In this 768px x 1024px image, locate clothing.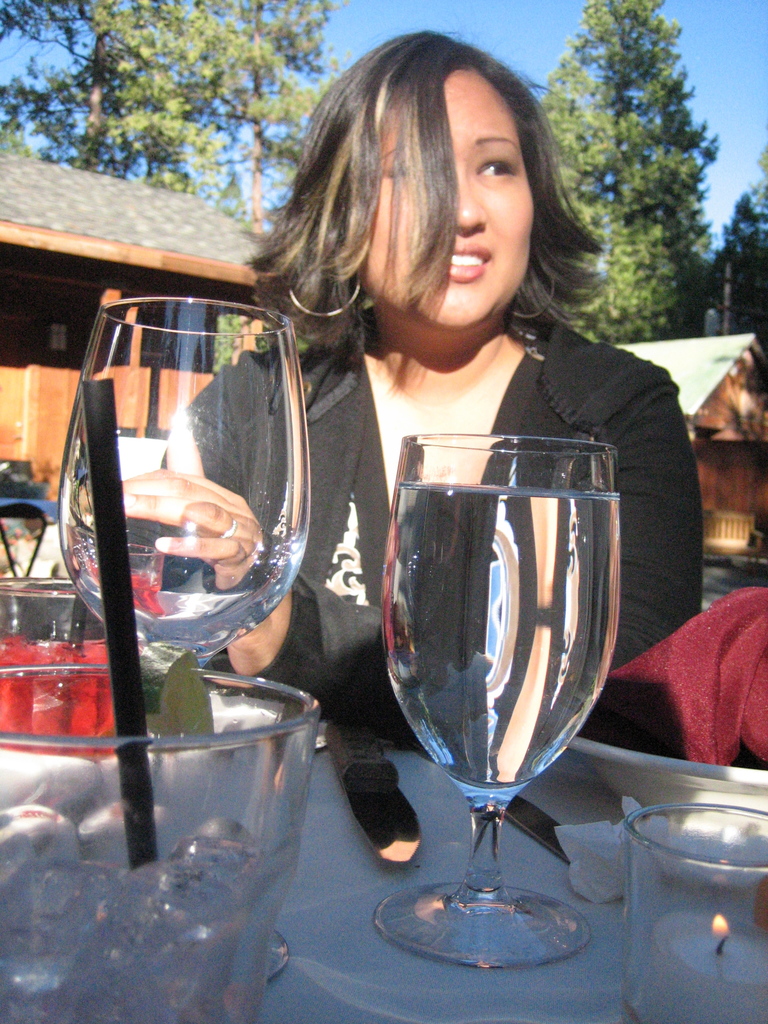
Bounding box: left=159, top=300, right=703, bottom=751.
